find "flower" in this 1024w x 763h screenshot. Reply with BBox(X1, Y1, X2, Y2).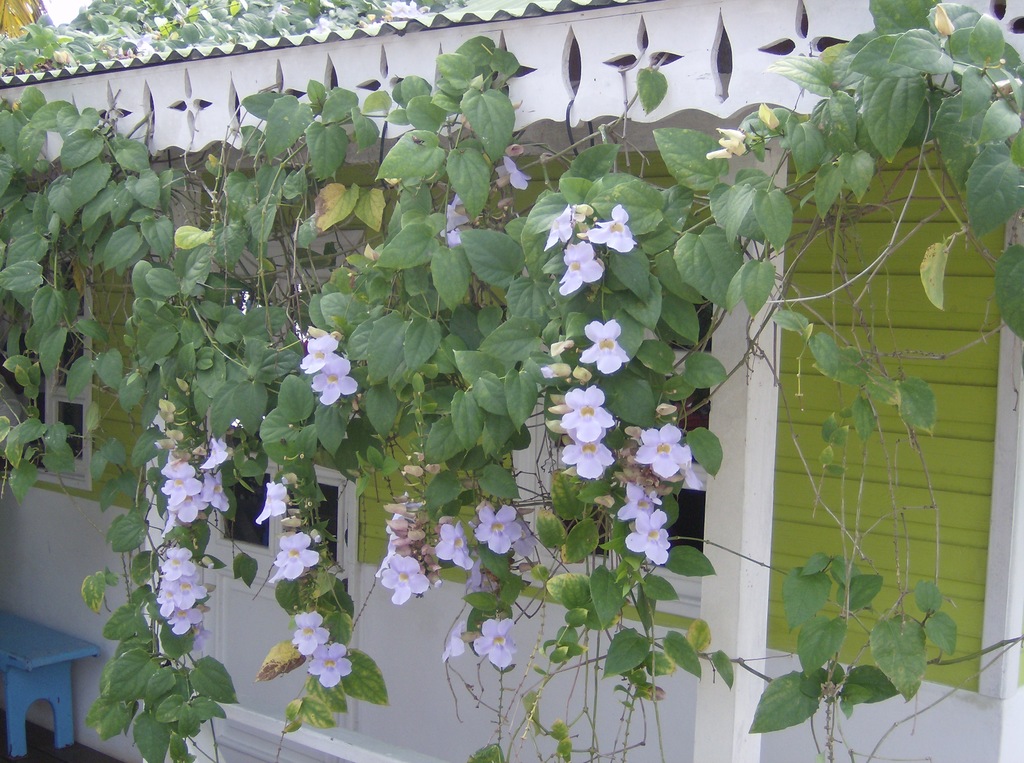
BBox(274, 531, 317, 579).
